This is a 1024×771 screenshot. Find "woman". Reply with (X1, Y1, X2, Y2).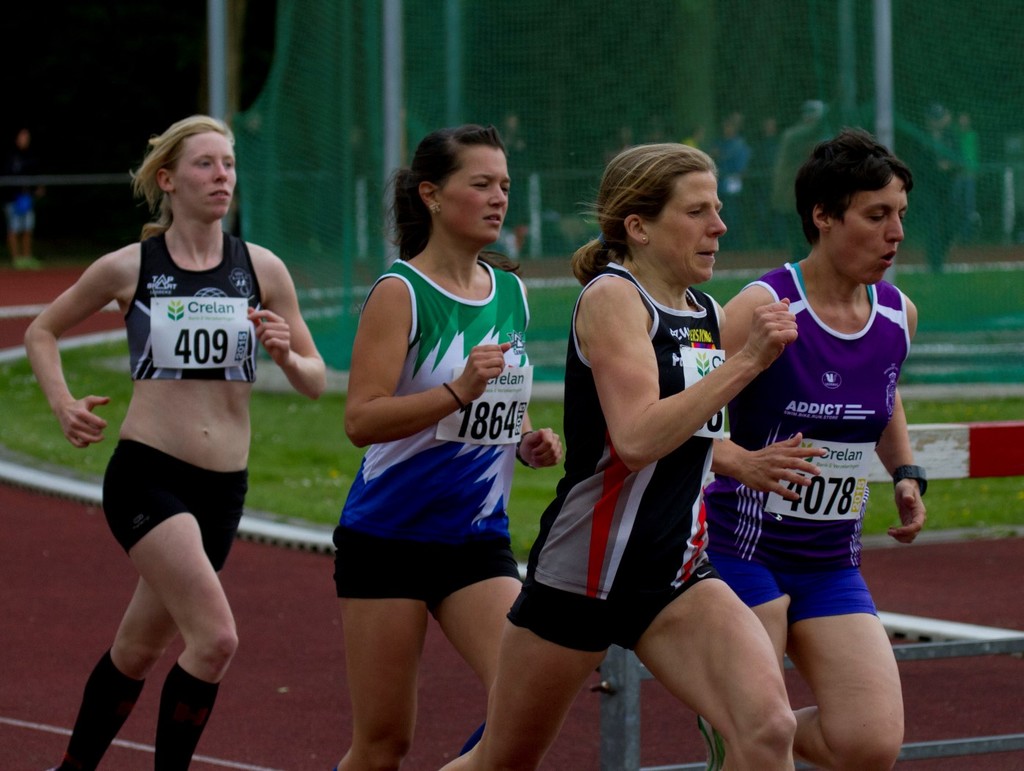
(335, 128, 525, 770).
